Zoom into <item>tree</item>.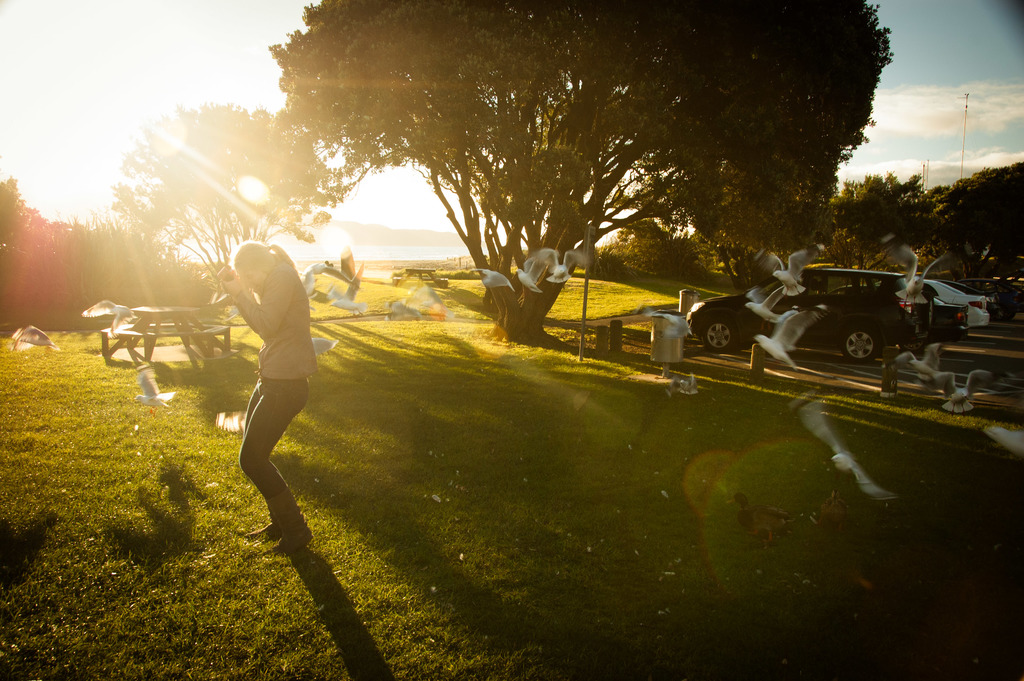
Zoom target: 108,100,348,293.
